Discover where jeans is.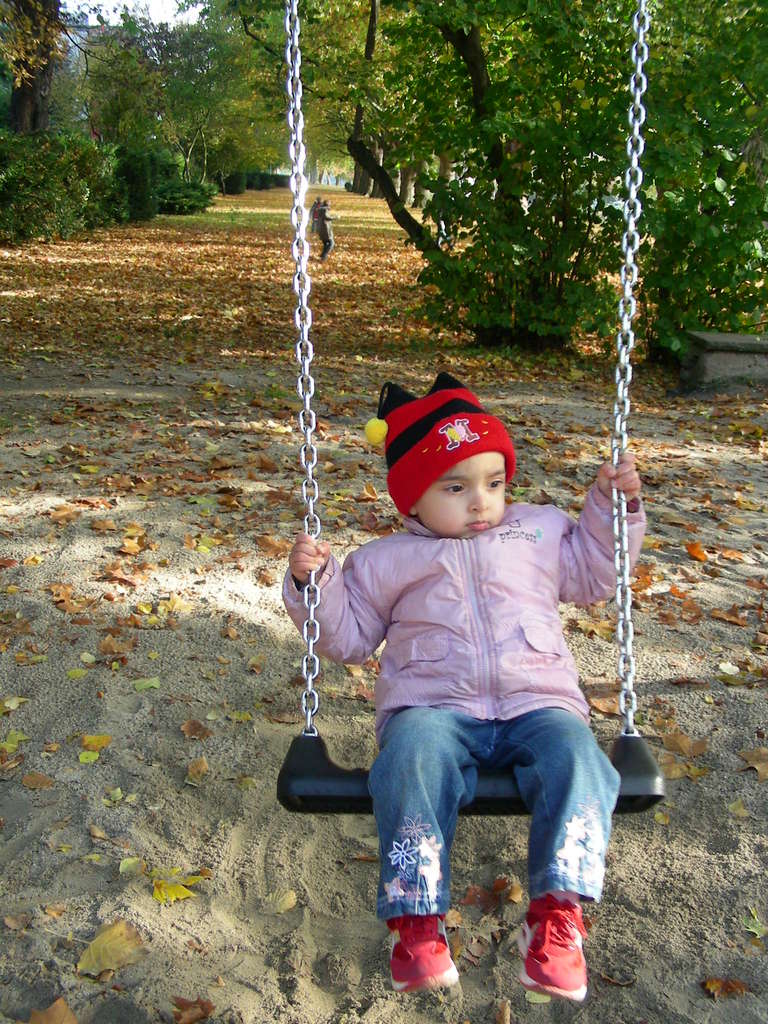
Discovered at [x1=317, y1=238, x2=336, y2=266].
